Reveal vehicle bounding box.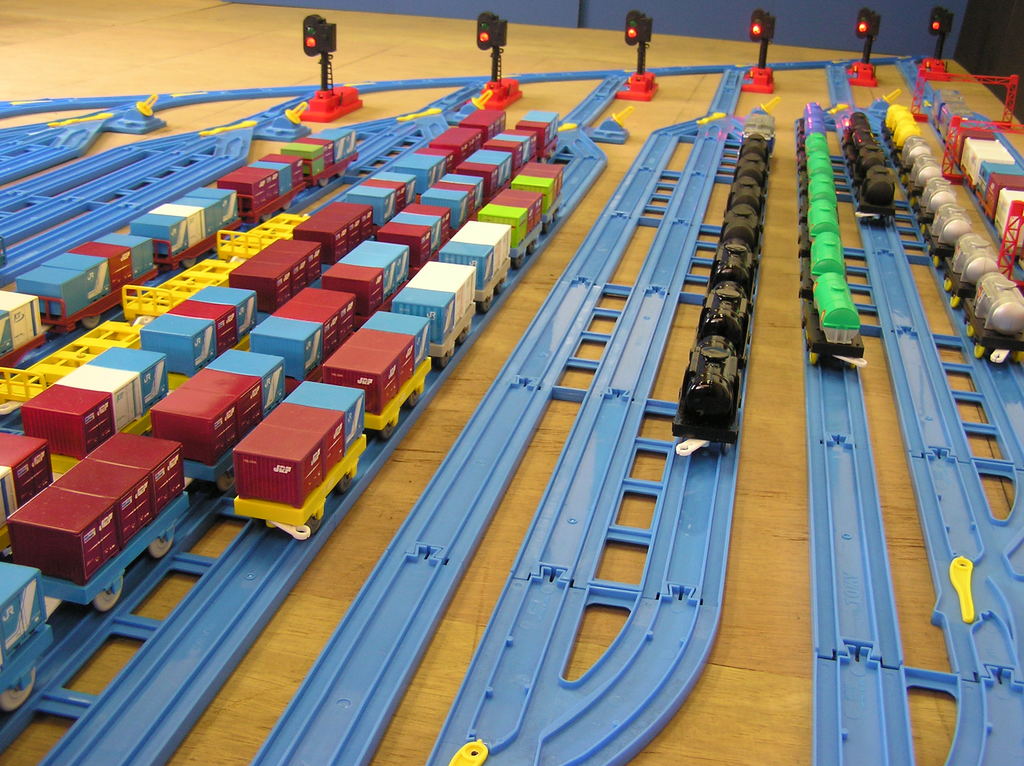
Revealed: bbox(847, 111, 889, 224).
